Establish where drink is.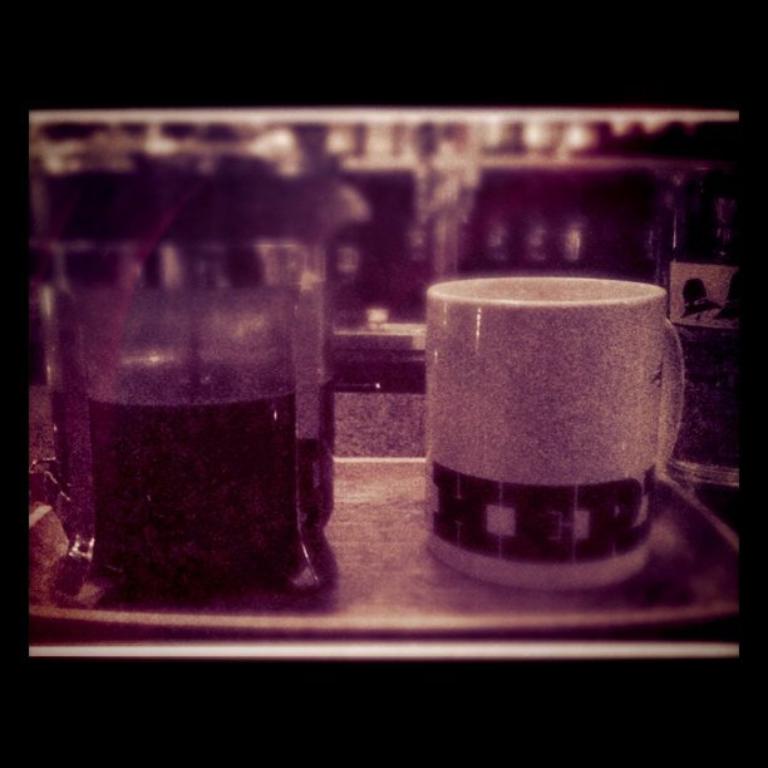
Established at <region>39, 355, 340, 585</region>.
